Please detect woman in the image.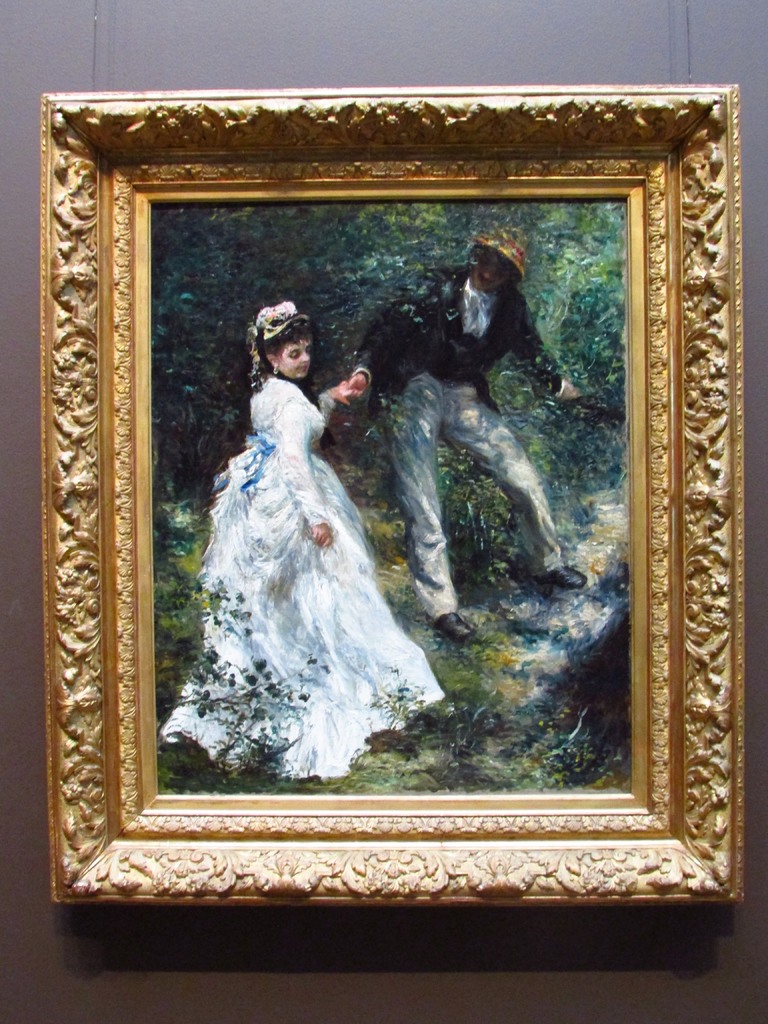
rect(179, 261, 451, 754).
